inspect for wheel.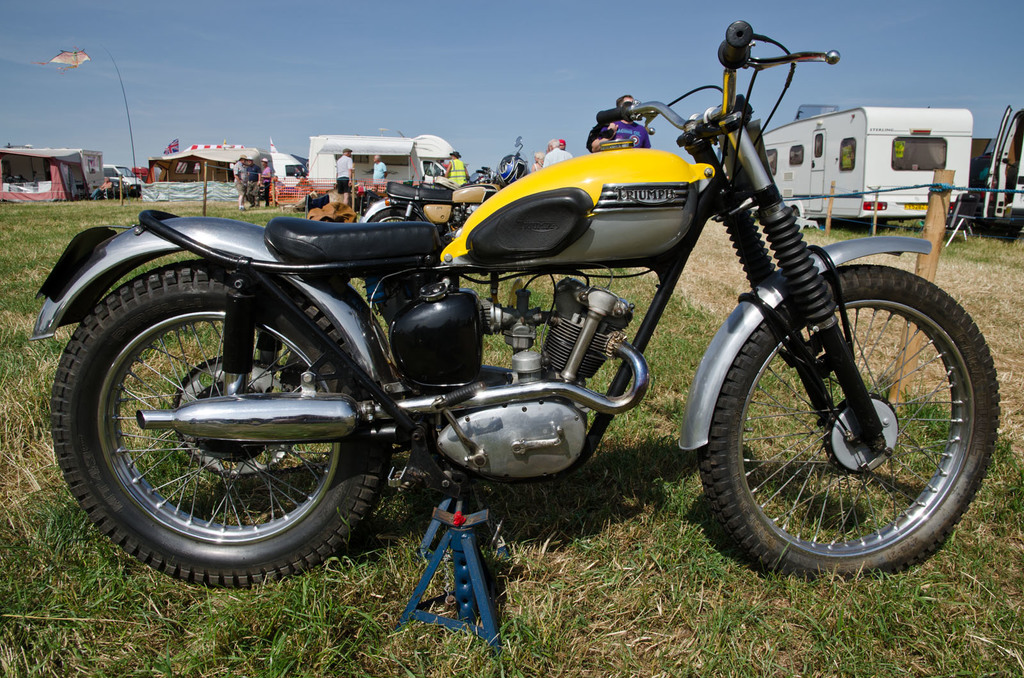
Inspection: <region>790, 206, 801, 216</region>.
